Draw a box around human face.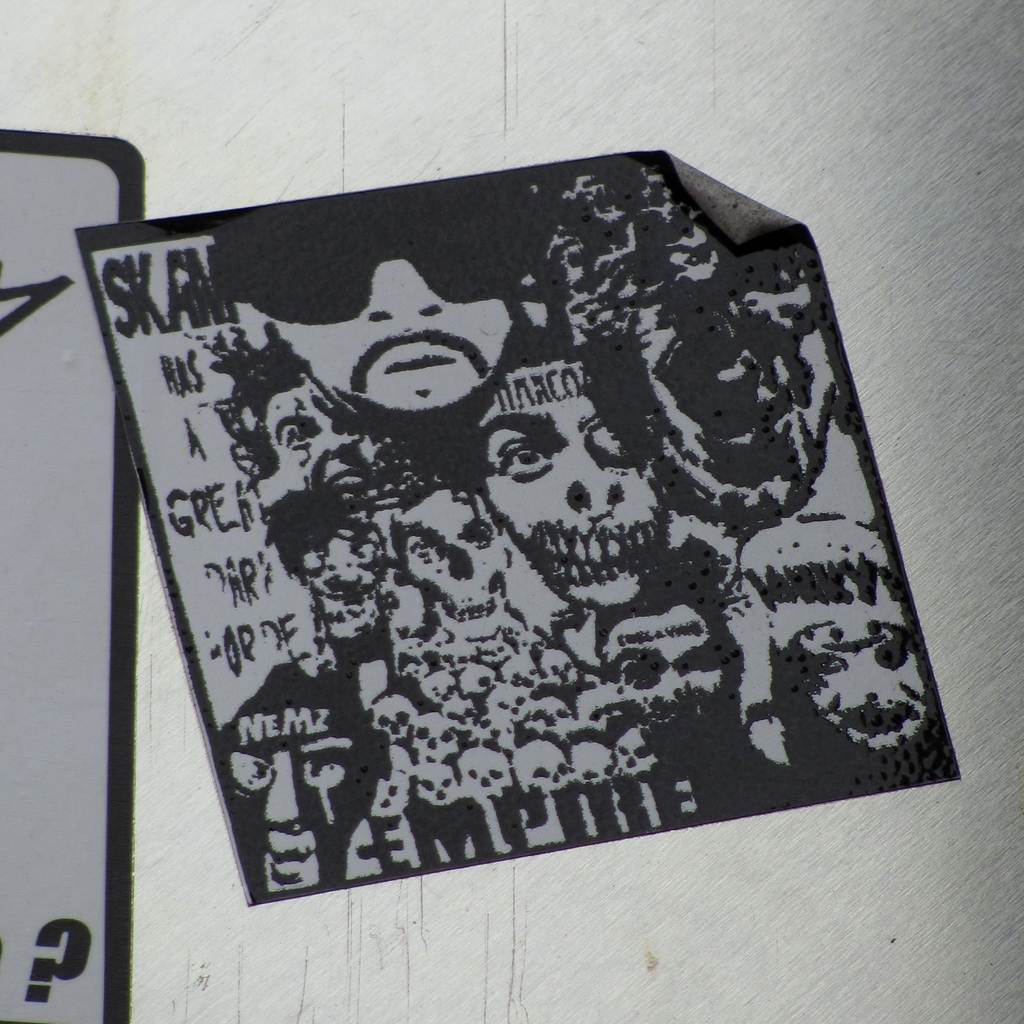
(left=481, top=363, right=669, bottom=609).
